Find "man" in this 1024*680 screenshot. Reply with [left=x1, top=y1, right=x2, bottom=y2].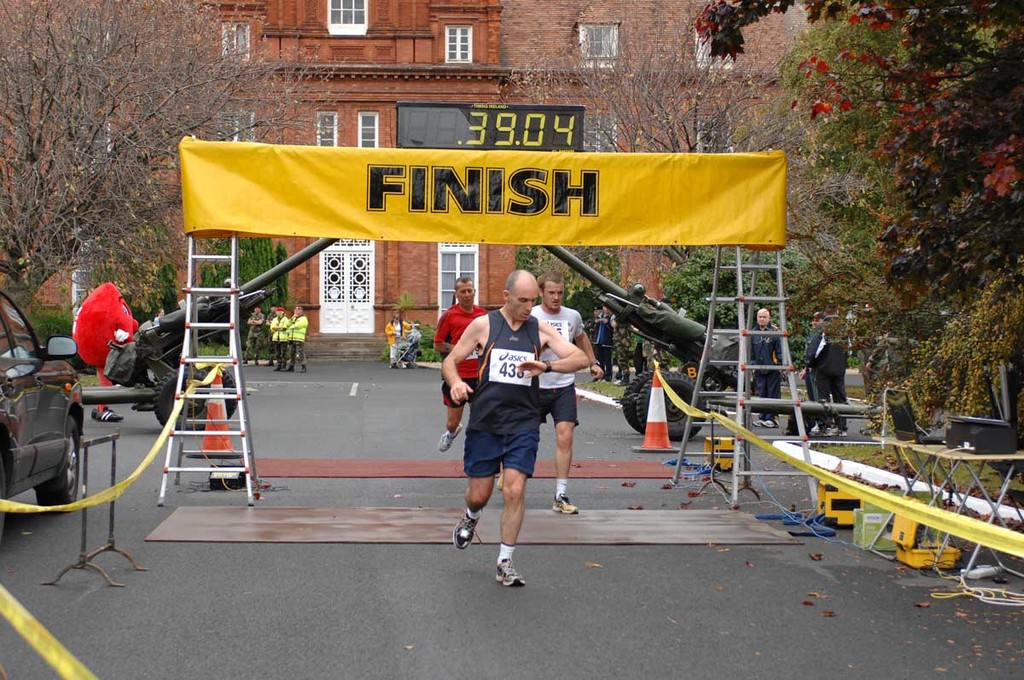
[left=243, top=306, right=265, bottom=371].
